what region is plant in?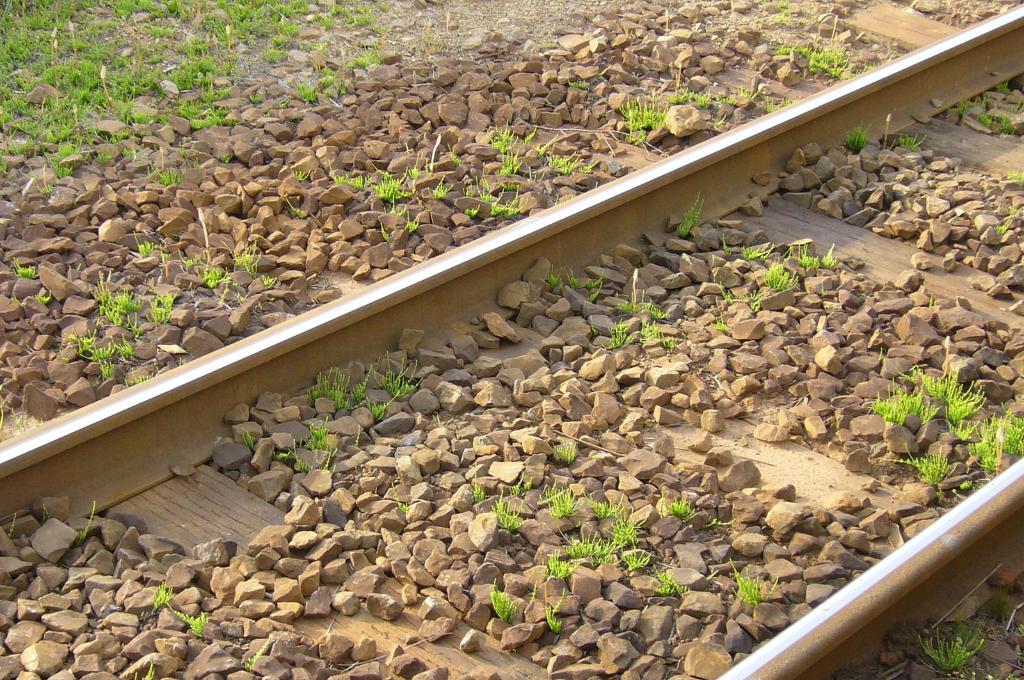
<box>568,77,589,93</box>.
